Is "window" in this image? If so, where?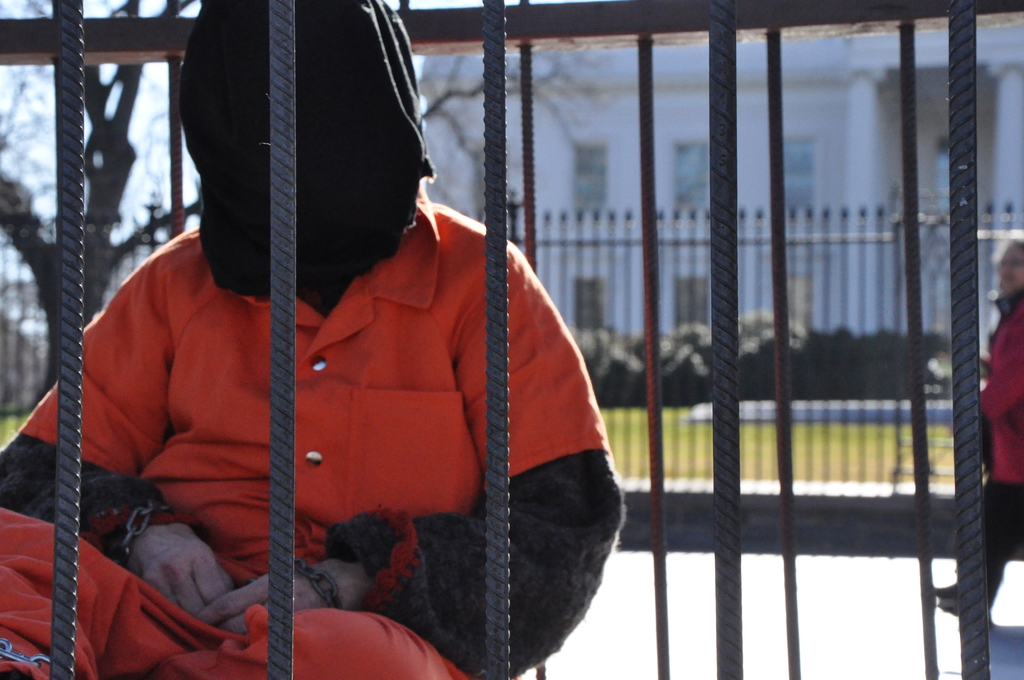
Yes, at crop(676, 140, 708, 216).
